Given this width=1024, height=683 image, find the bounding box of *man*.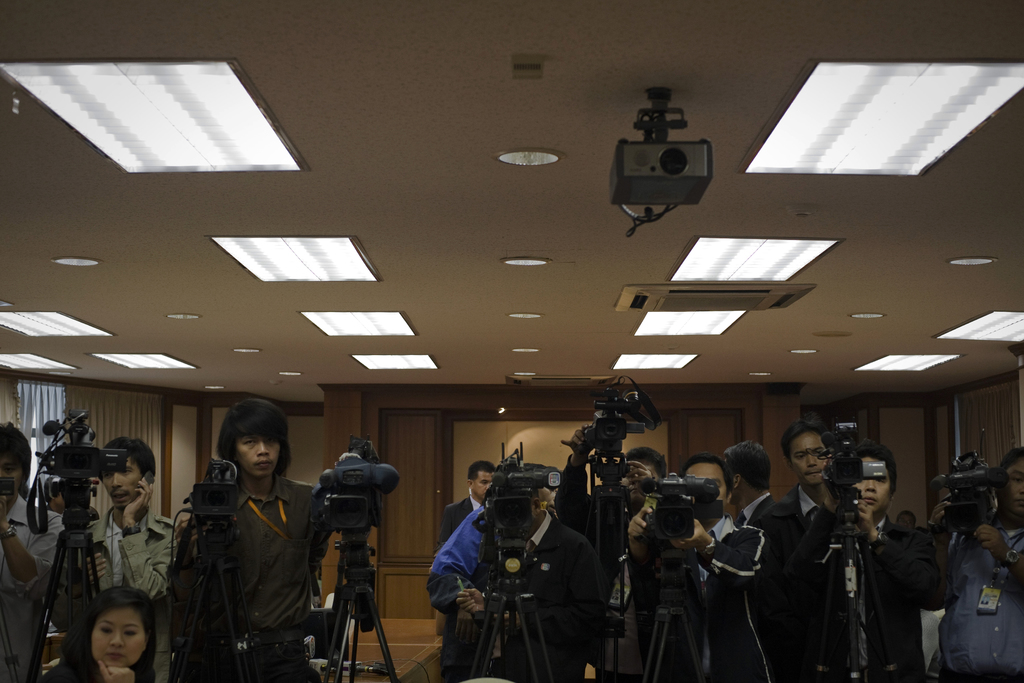
box(811, 436, 934, 679).
